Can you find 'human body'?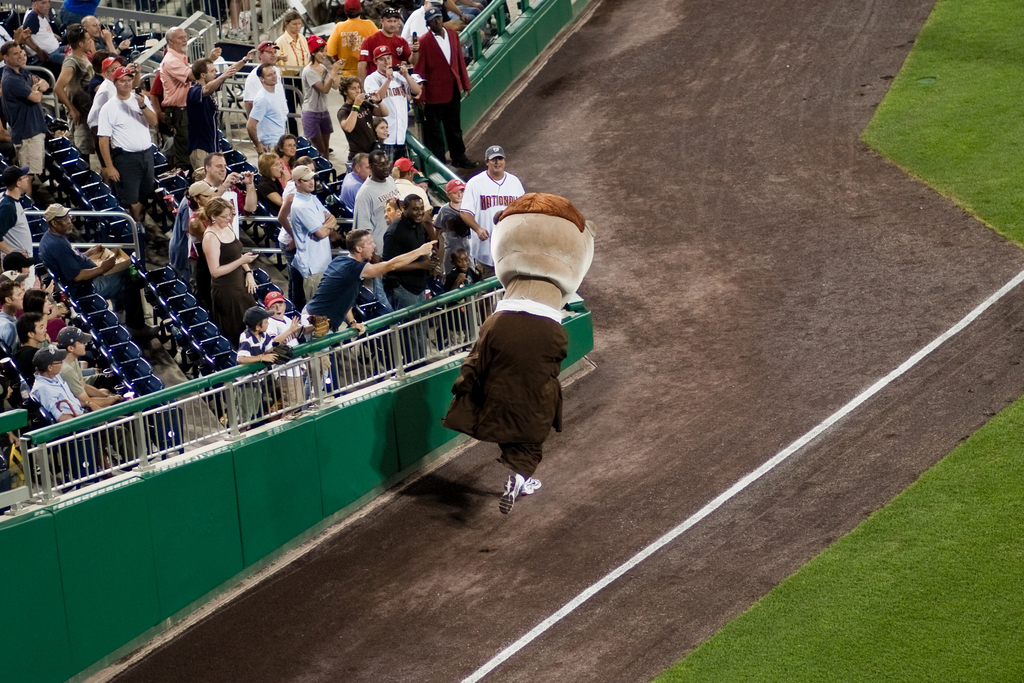
Yes, bounding box: bbox=(273, 156, 317, 273).
